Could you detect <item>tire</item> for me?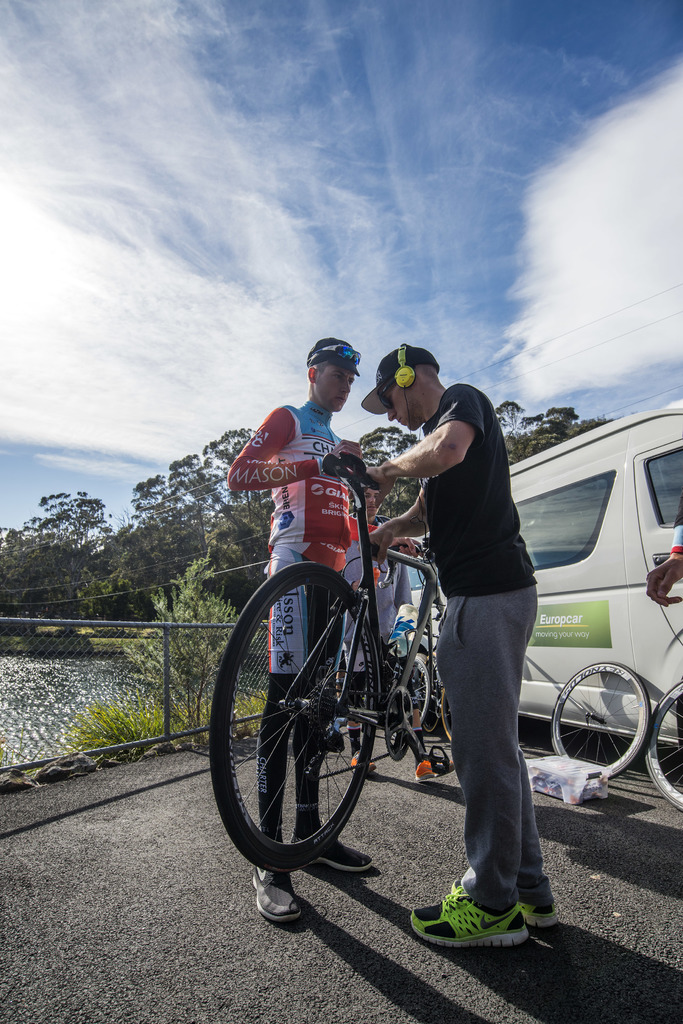
Detection result: {"x1": 550, "y1": 660, "x2": 652, "y2": 781}.
